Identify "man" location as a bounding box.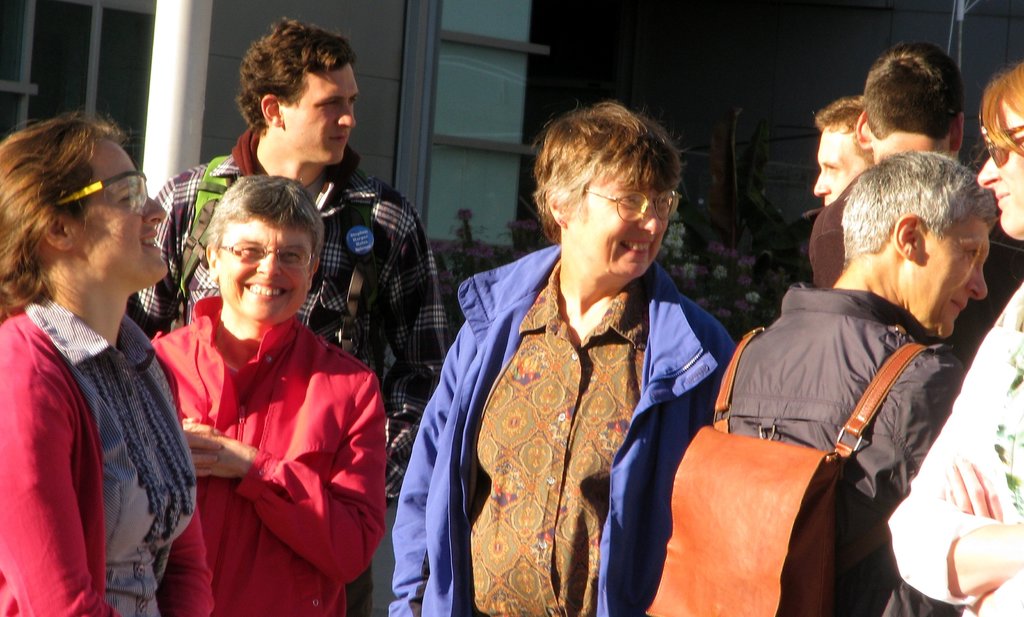
bbox(123, 19, 442, 616).
